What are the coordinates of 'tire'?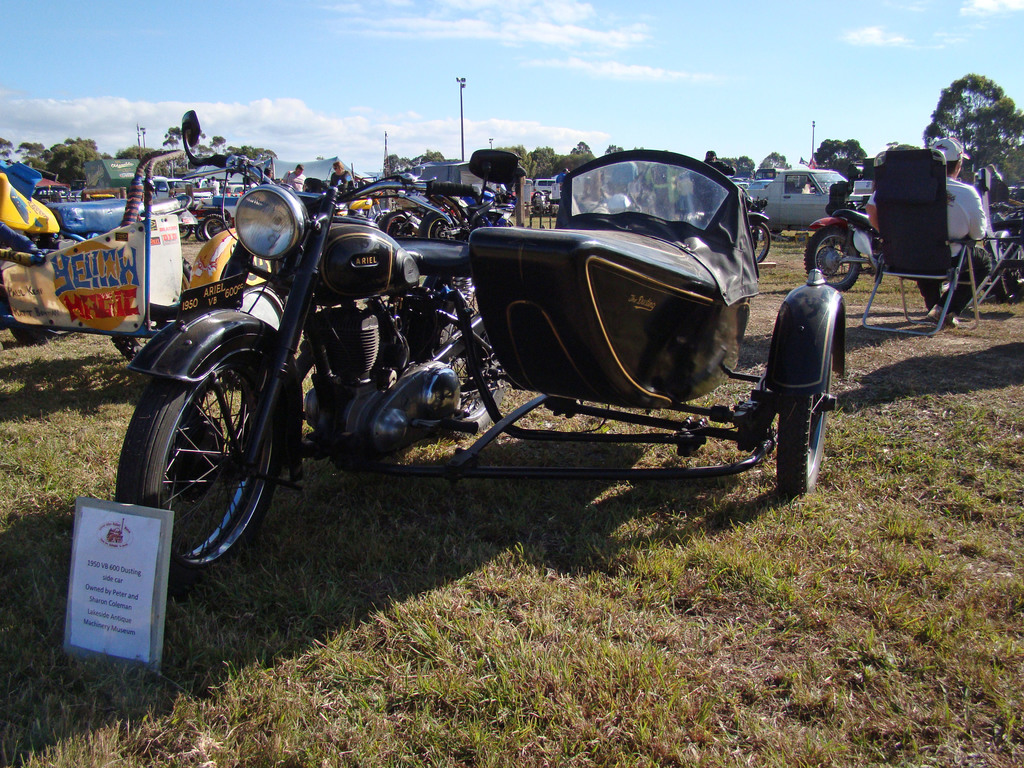
(493, 218, 515, 227).
